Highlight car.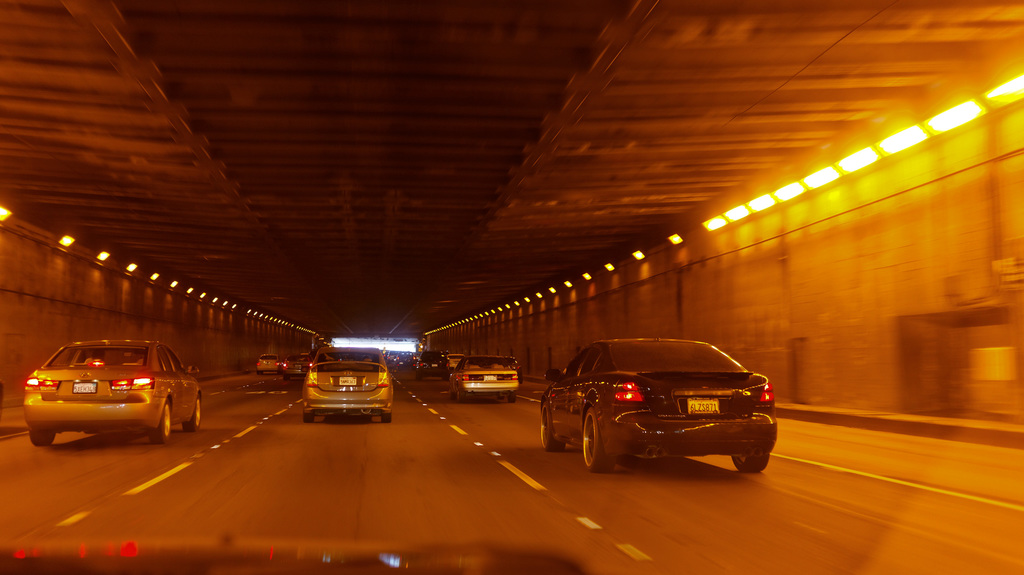
Highlighted region: 18, 340, 202, 437.
